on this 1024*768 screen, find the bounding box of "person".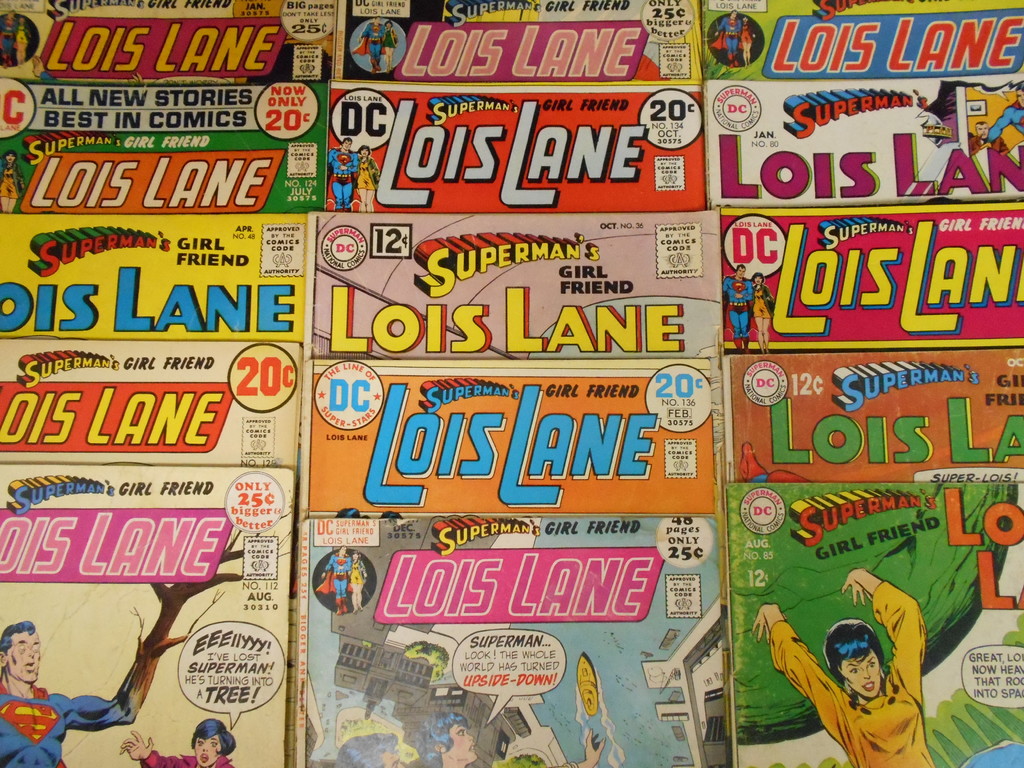
Bounding box: region(751, 572, 935, 767).
